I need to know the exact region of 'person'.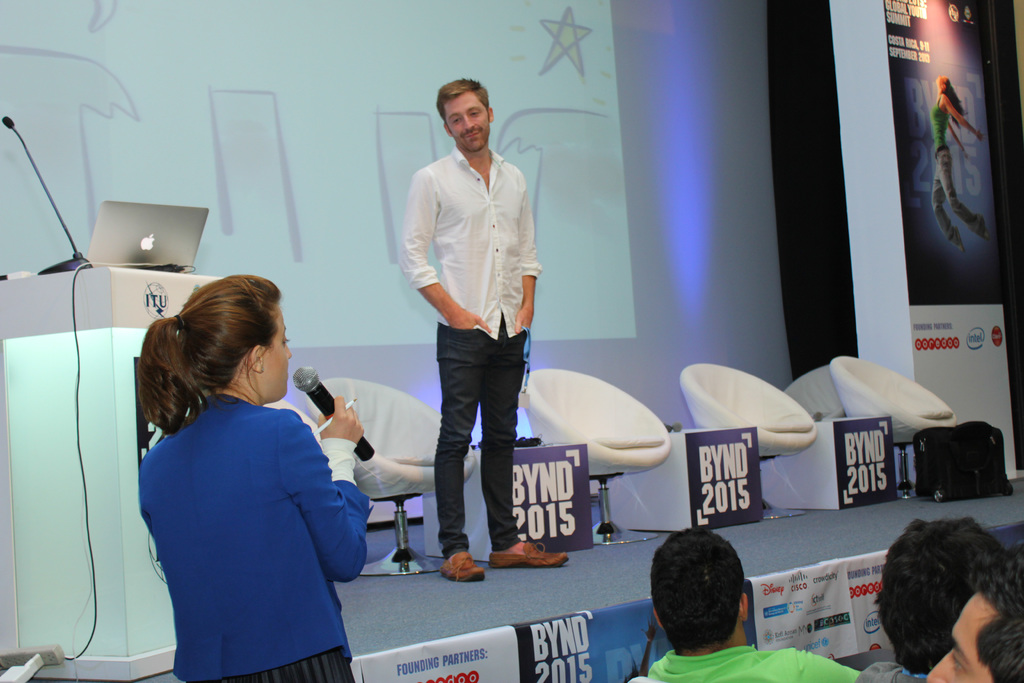
Region: 858,516,1011,682.
